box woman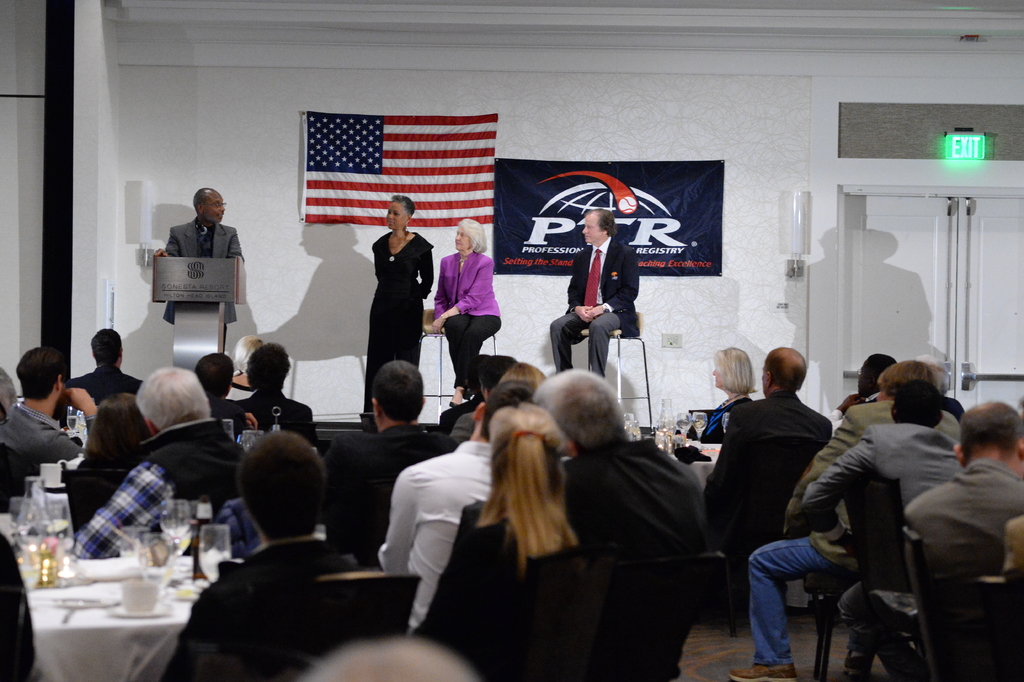
[left=436, top=221, right=504, bottom=403]
